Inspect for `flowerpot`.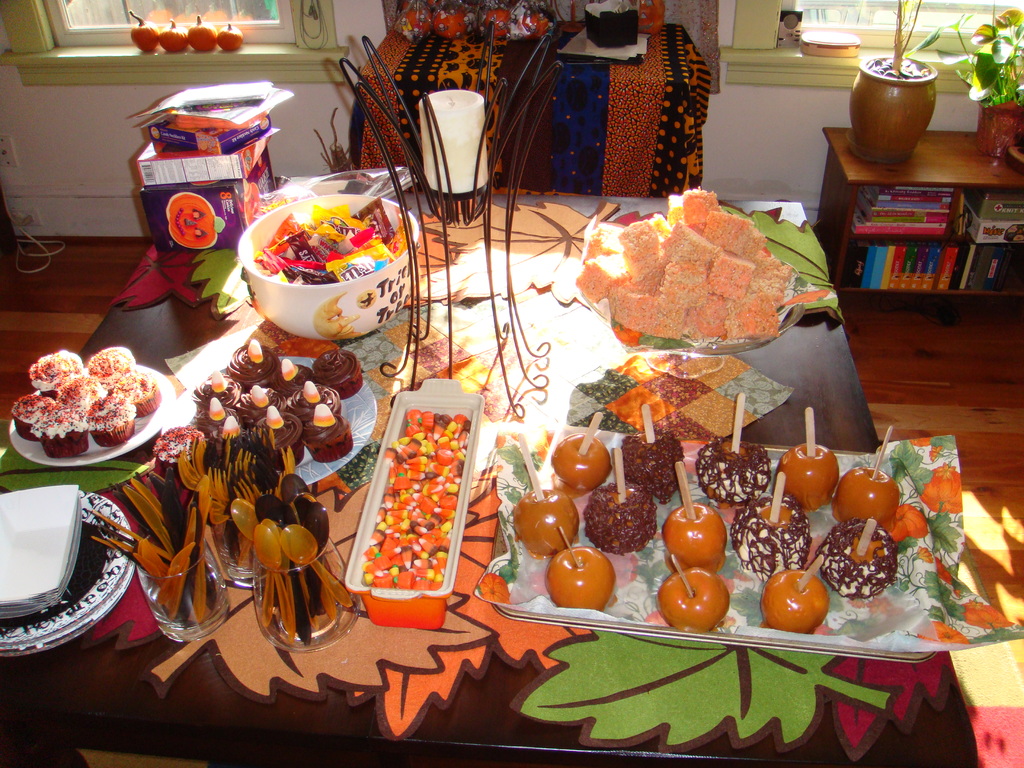
Inspection: rect(976, 90, 1023, 158).
